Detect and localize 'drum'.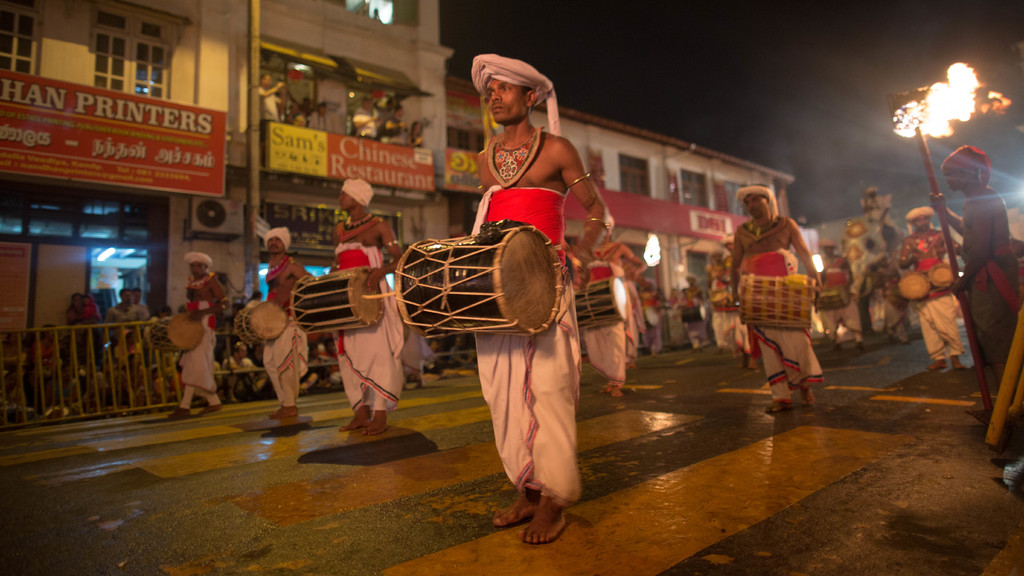
Localized at bbox=[818, 287, 848, 309].
